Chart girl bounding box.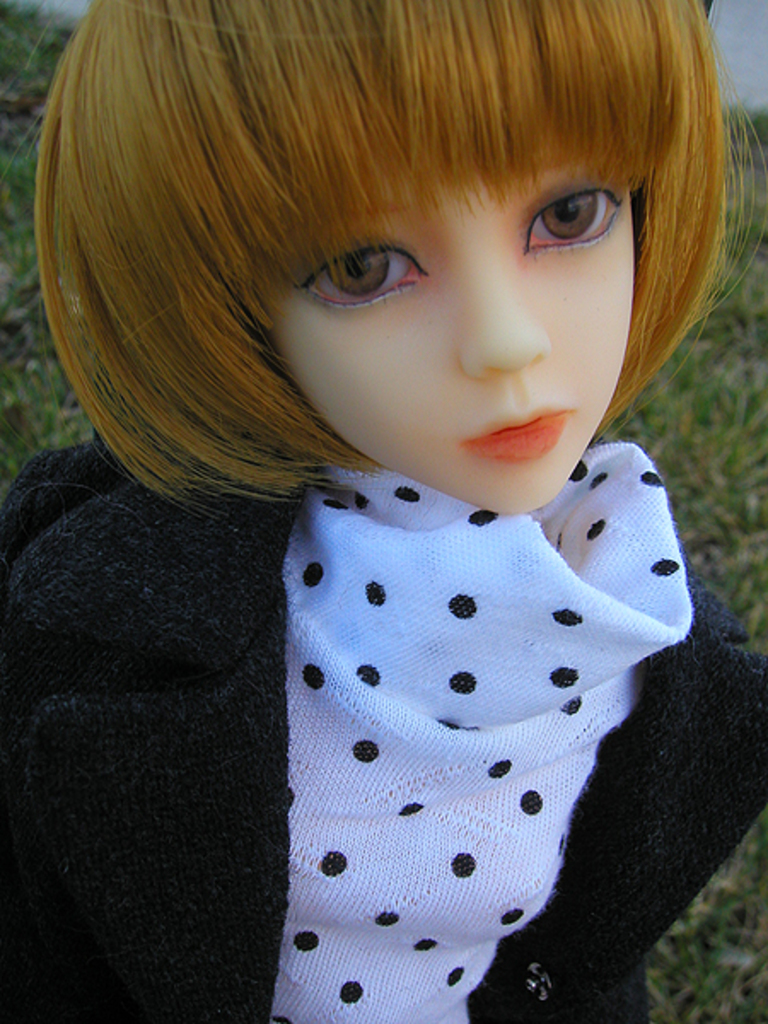
Charted: 0:0:766:1022.
